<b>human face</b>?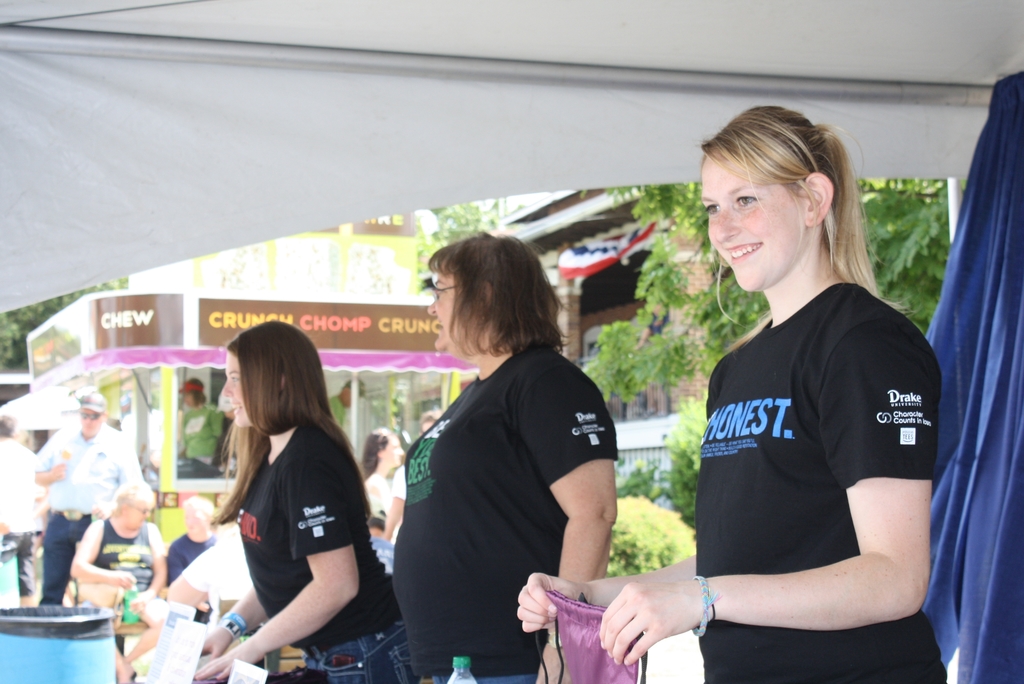
box(79, 406, 101, 439)
